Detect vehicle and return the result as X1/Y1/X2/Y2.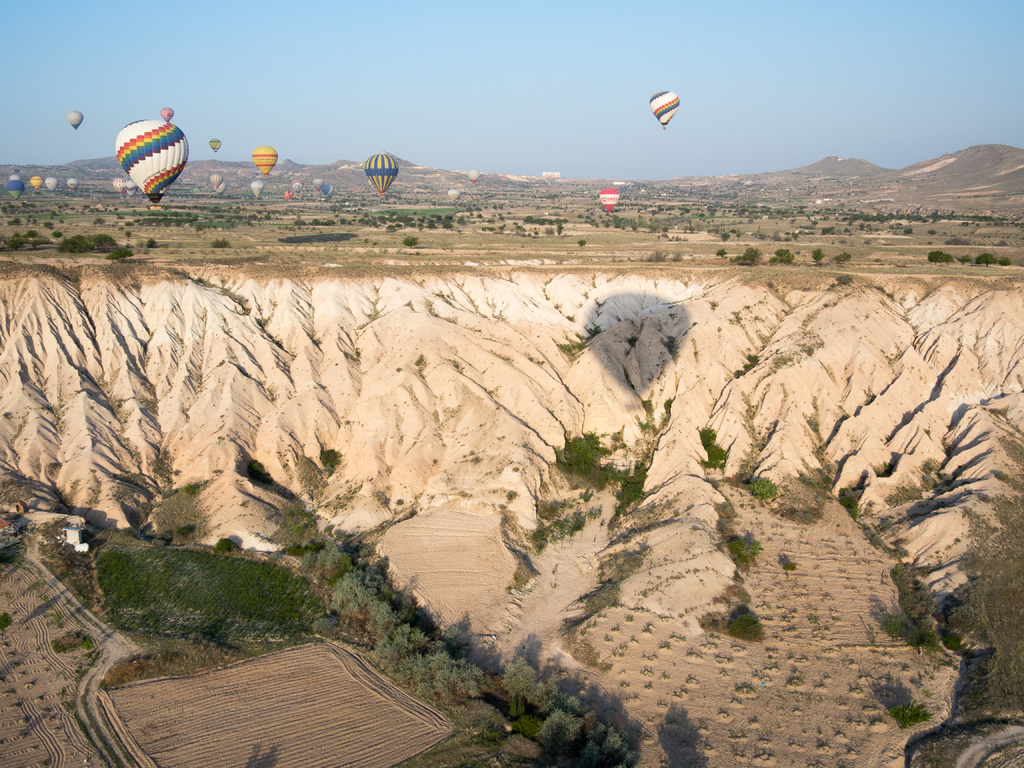
207/166/225/189.
